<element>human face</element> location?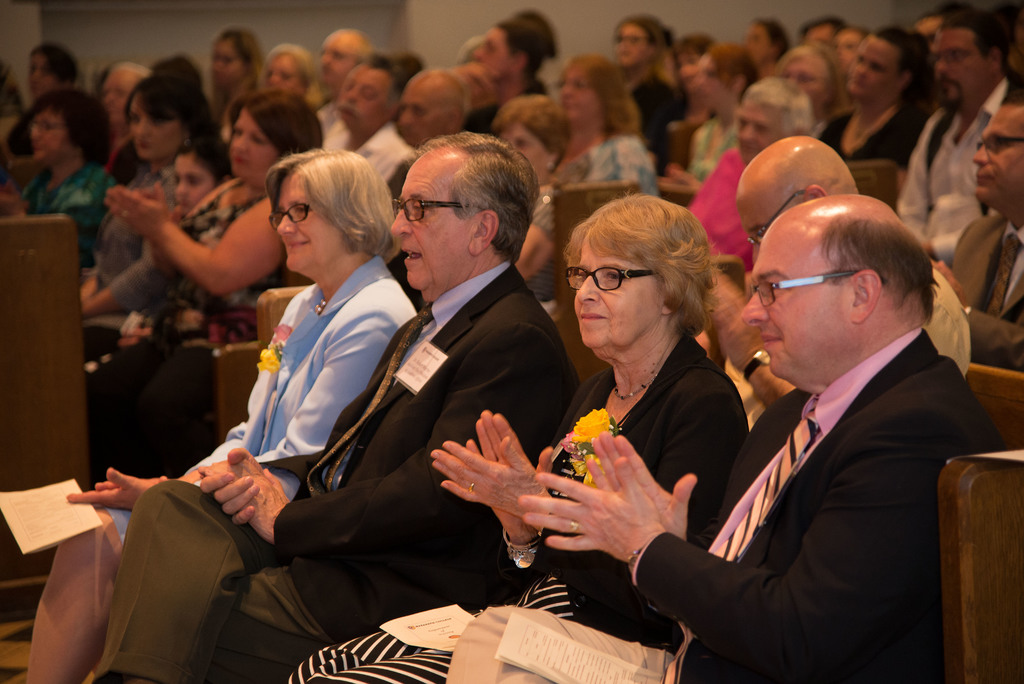
rect(787, 50, 832, 110)
